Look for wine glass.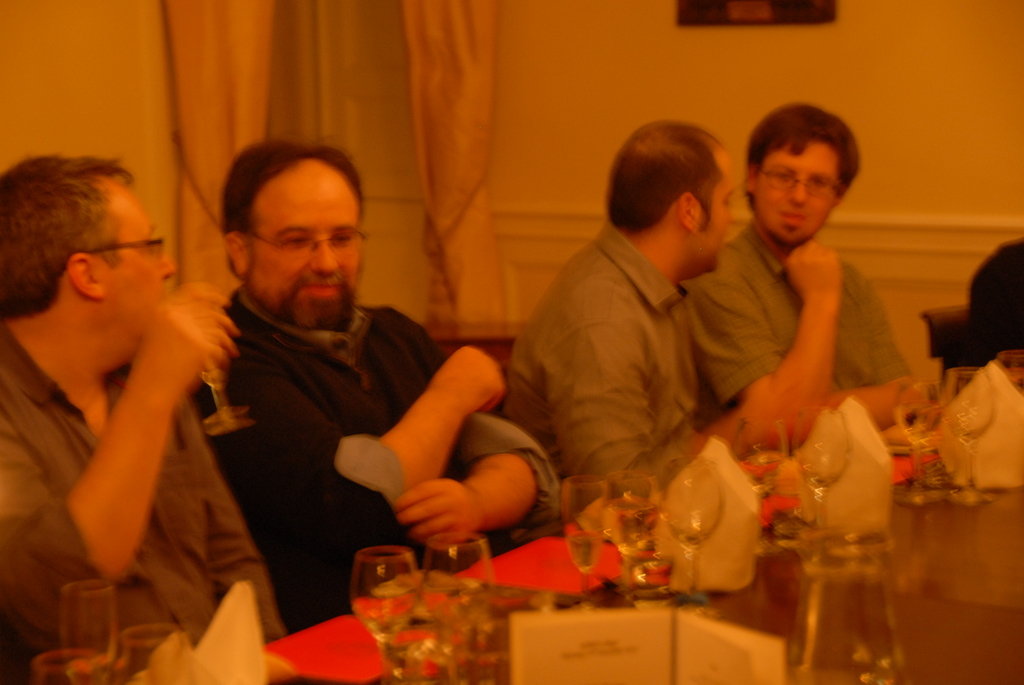
Found: x1=600 y1=471 x2=660 y2=610.
